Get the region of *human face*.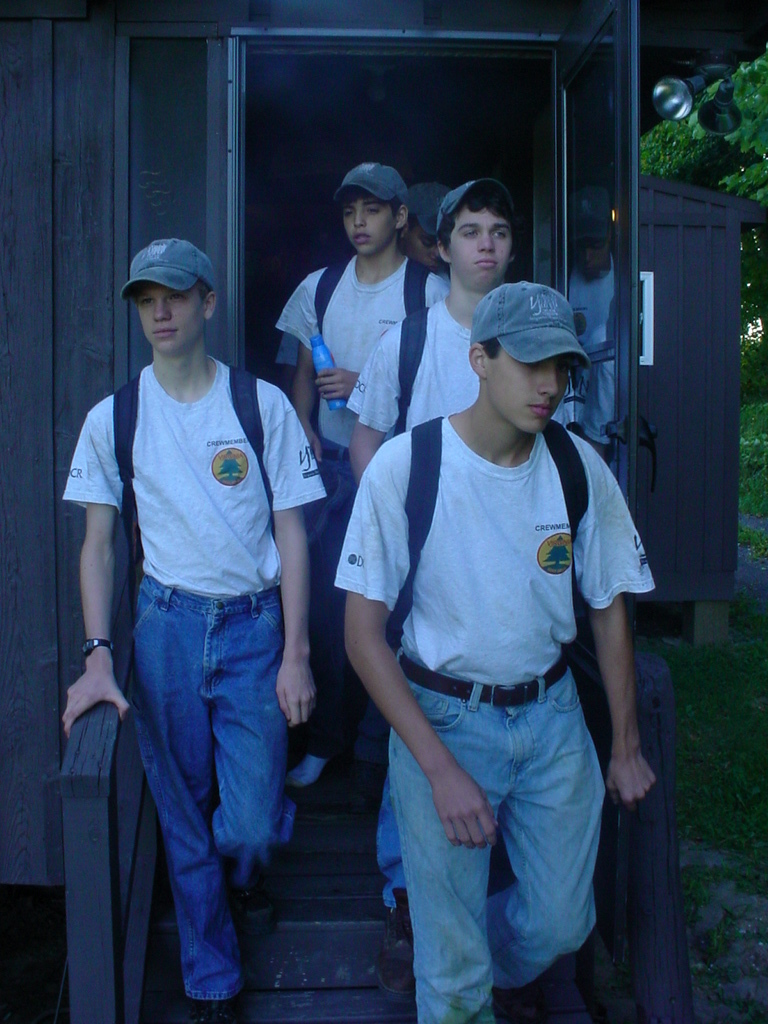
(x1=484, y1=349, x2=576, y2=432).
